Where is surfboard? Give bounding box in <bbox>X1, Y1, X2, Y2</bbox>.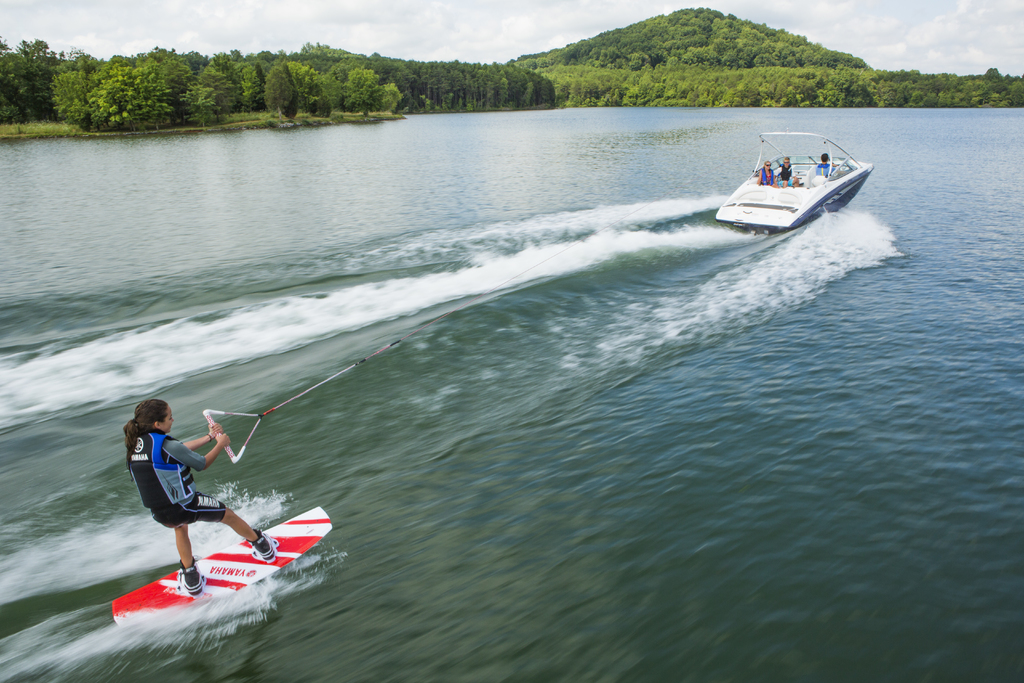
<bbox>108, 504, 332, 631</bbox>.
